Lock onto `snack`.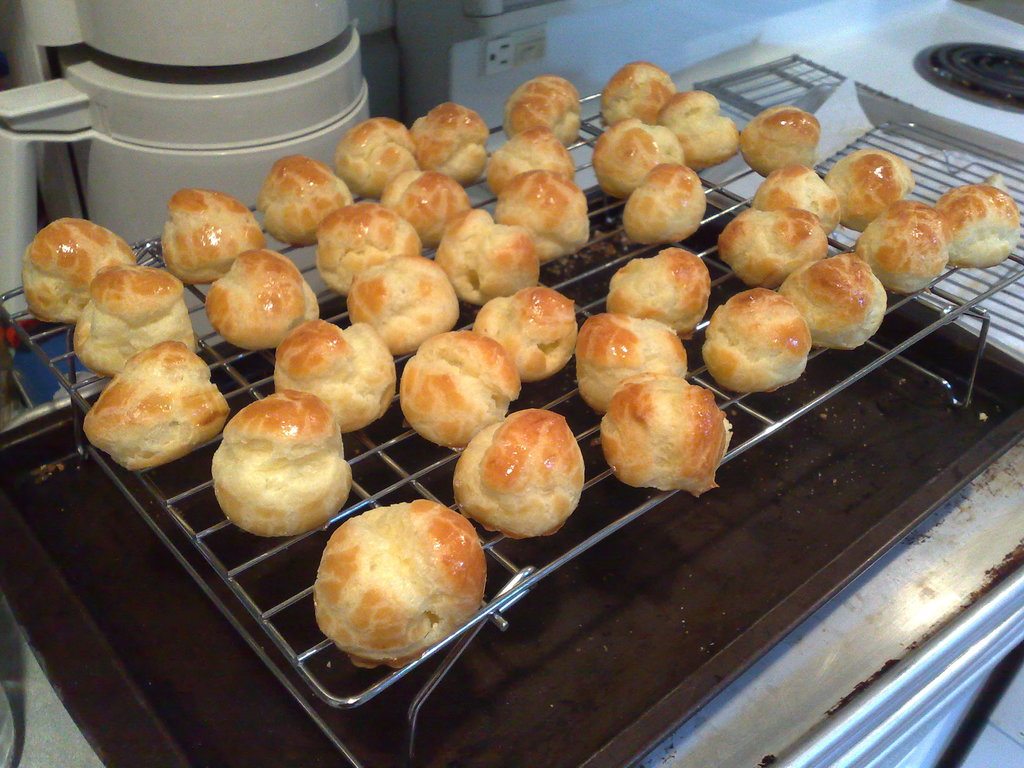
Locked: 348 256 461 358.
